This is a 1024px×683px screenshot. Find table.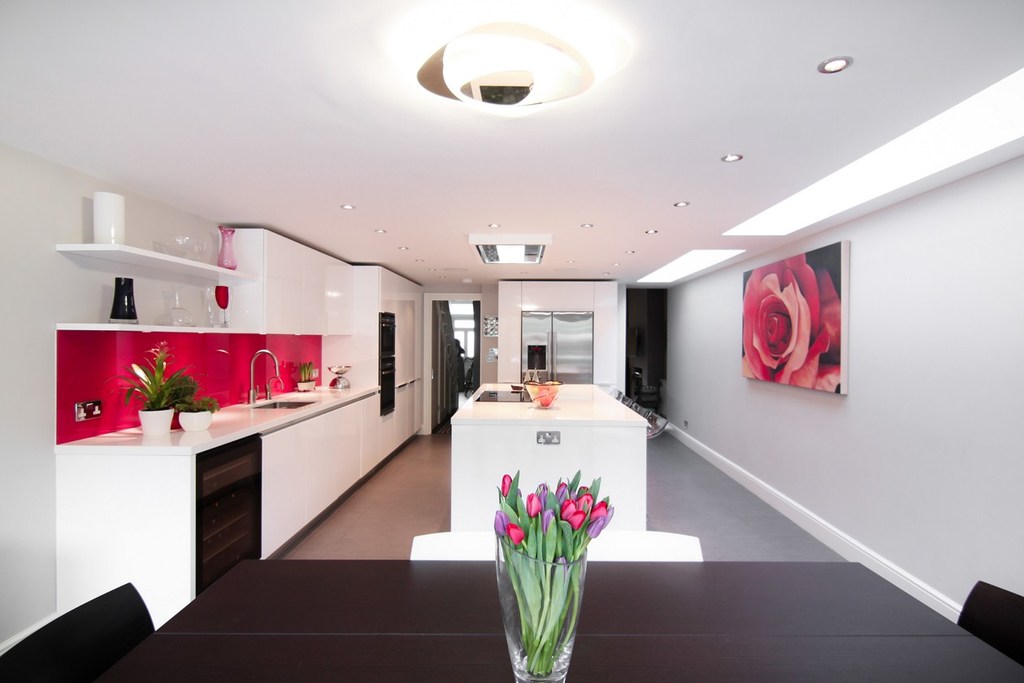
Bounding box: {"x1": 429, "y1": 387, "x2": 695, "y2": 676}.
